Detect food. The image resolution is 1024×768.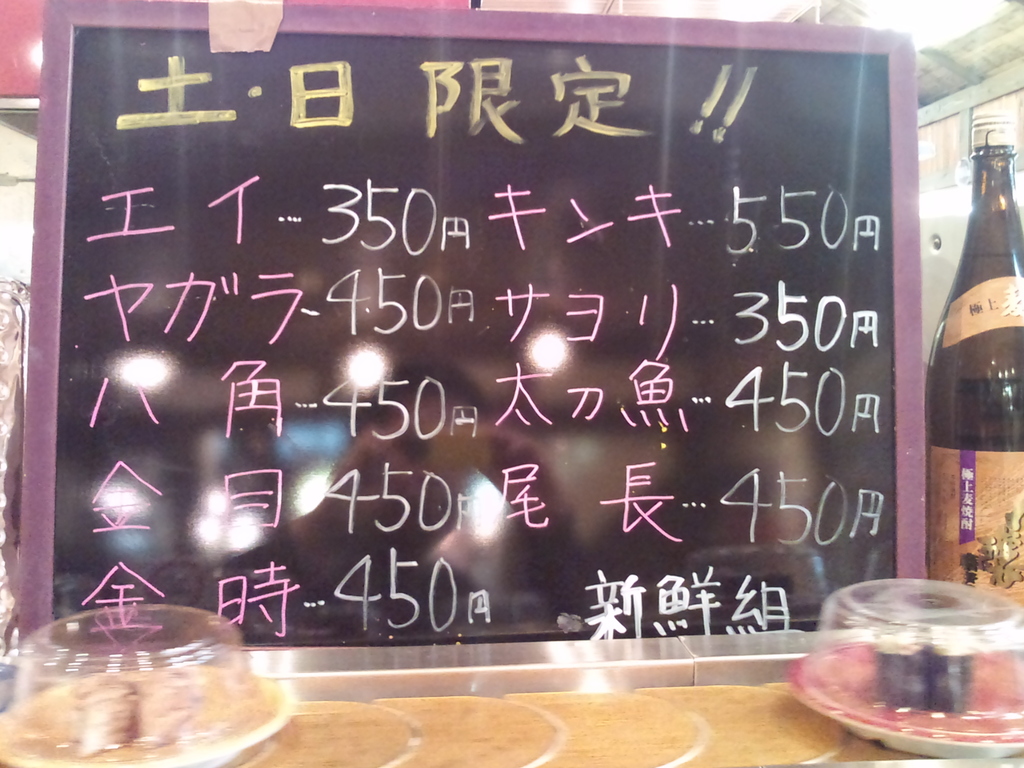
<bbox>870, 636, 931, 712</bbox>.
